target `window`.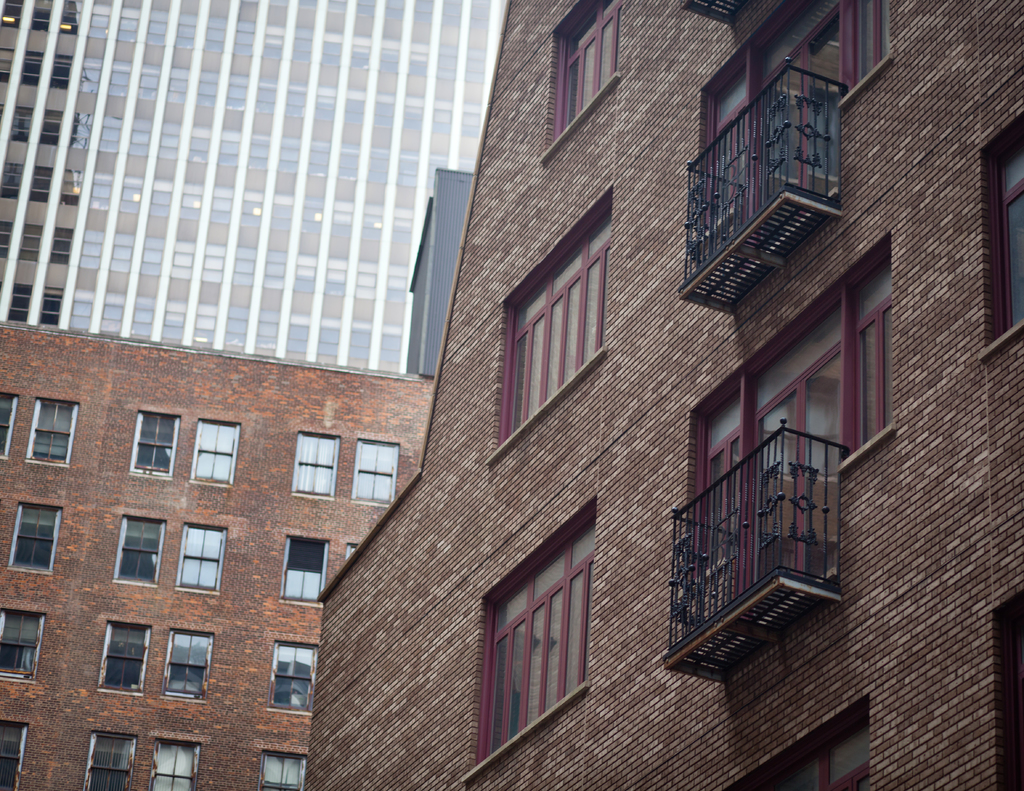
Target region: [x1=349, y1=436, x2=400, y2=504].
